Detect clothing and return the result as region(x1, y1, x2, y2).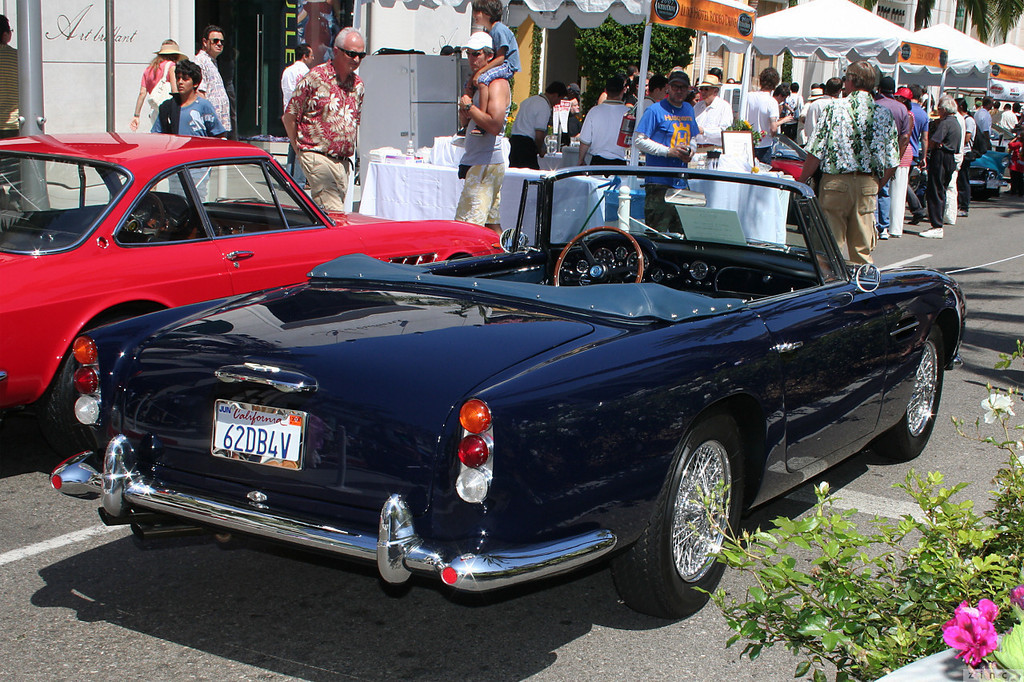
region(506, 95, 556, 166).
